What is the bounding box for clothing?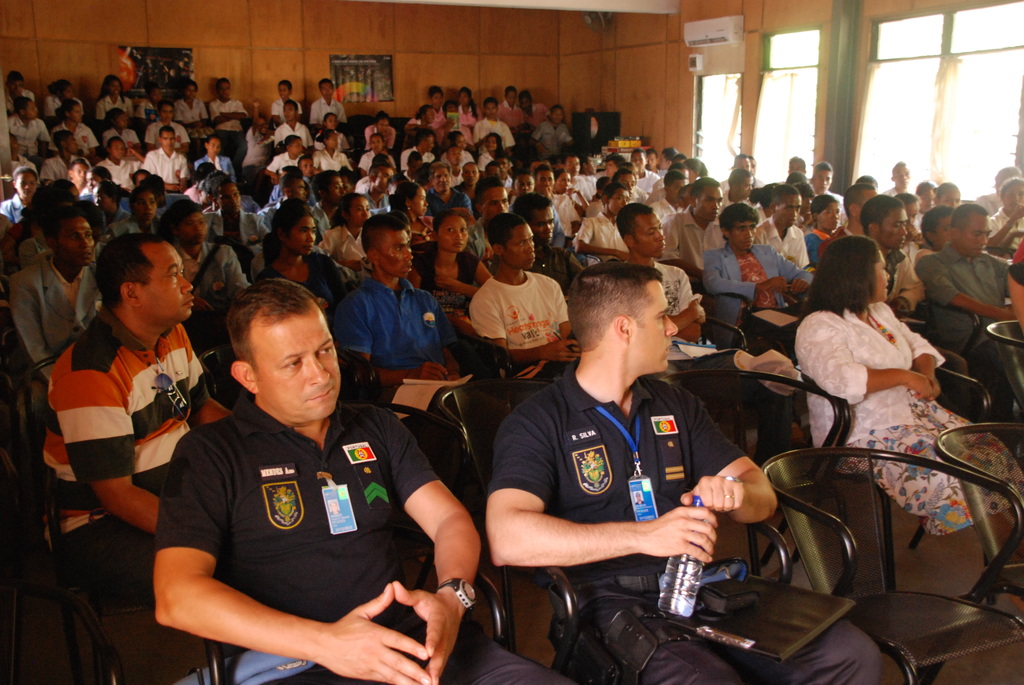
<region>360, 122, 390, 150</region>.
